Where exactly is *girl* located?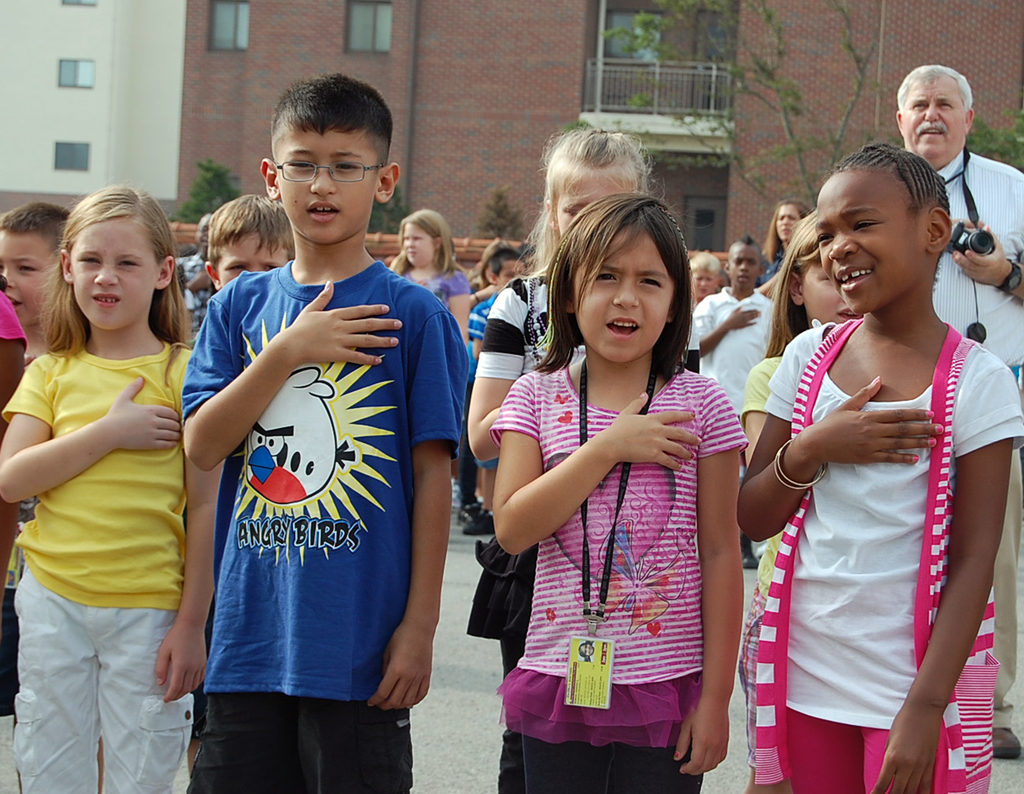
Its bounding box is select_region(735, 134, 1023, 793).
